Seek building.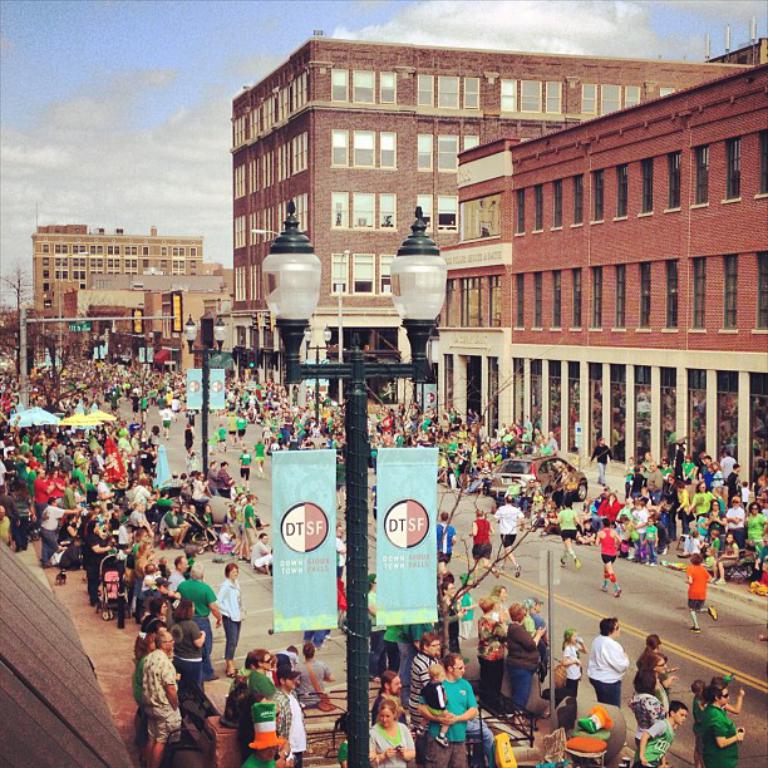
0:538:133:767.
